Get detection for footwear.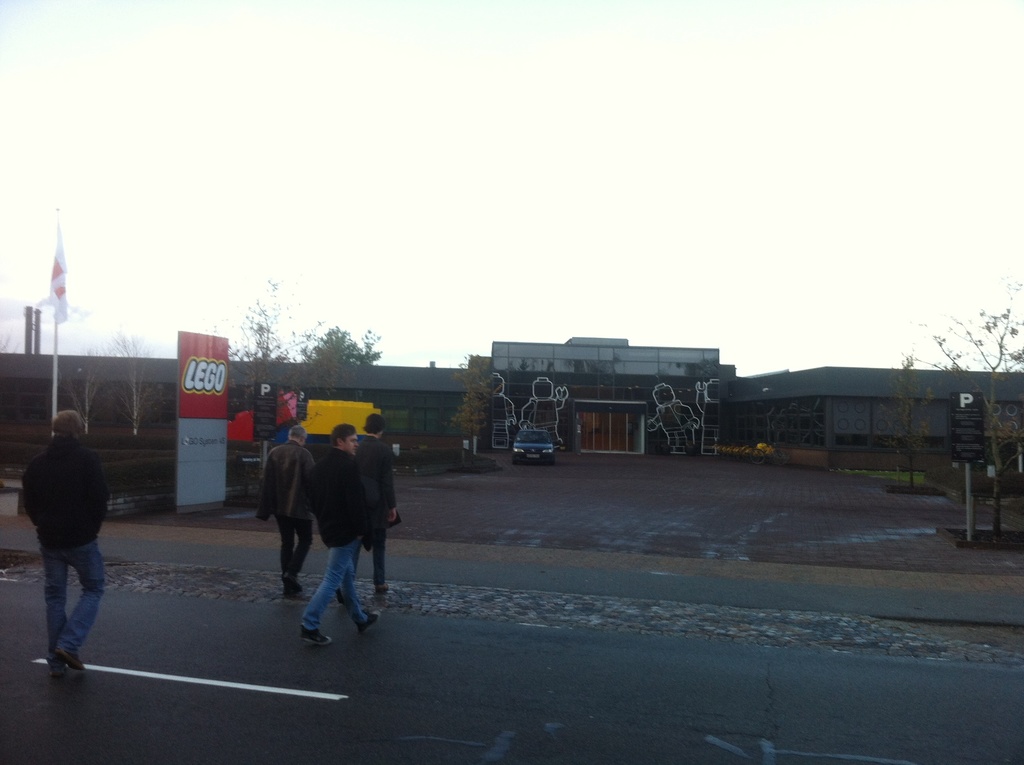
Detection: l=388, t=514, r=401, b=527.
